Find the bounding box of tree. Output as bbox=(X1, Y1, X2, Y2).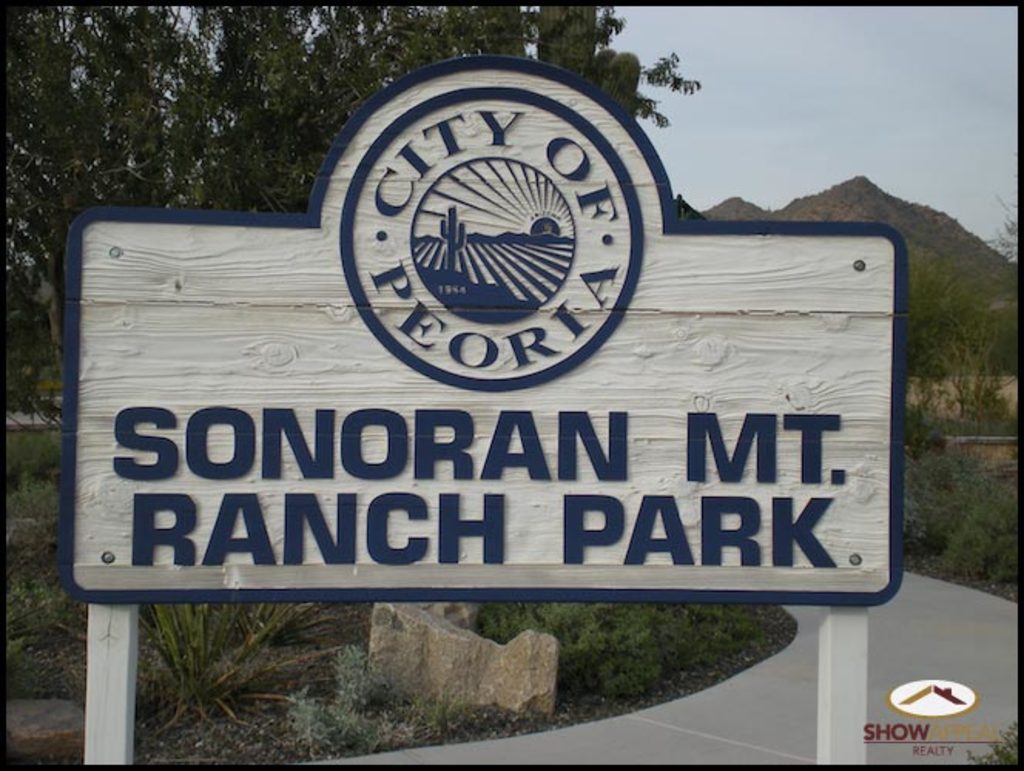
bbox=(0, 0, 705, 406).
